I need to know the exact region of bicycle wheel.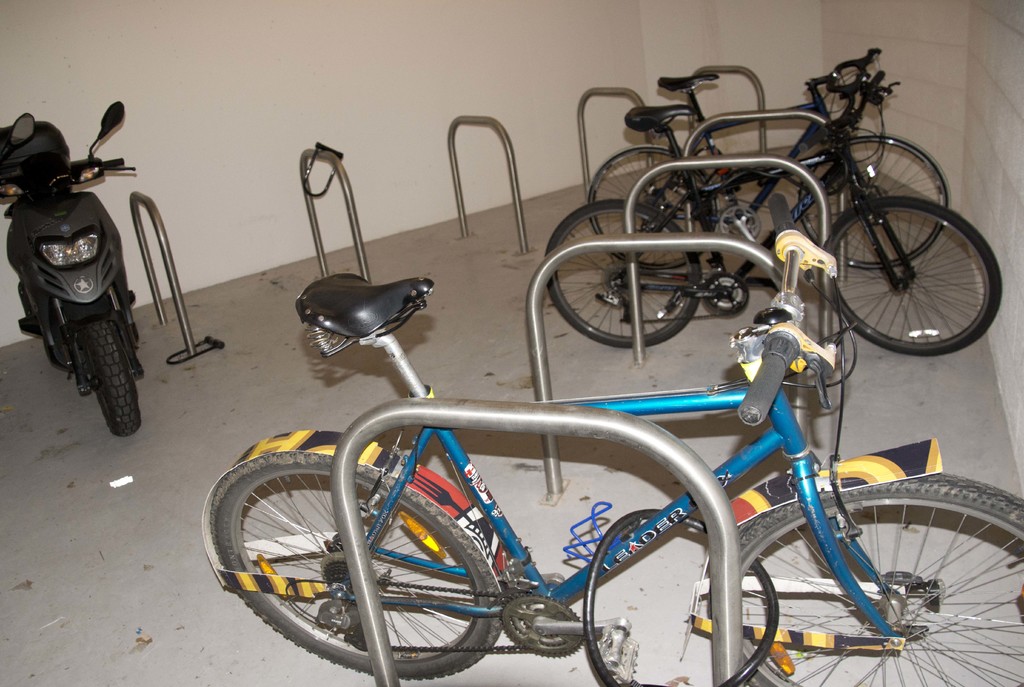
Region: bbox=(585, 143, 714, 267).
